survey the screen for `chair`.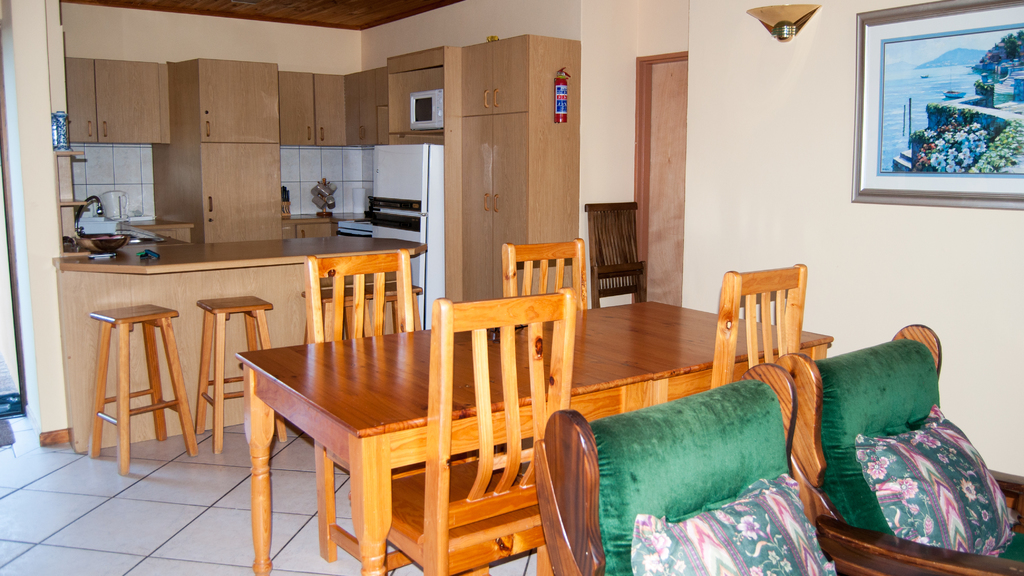
Survey found: [705, 265, 802, 389].
